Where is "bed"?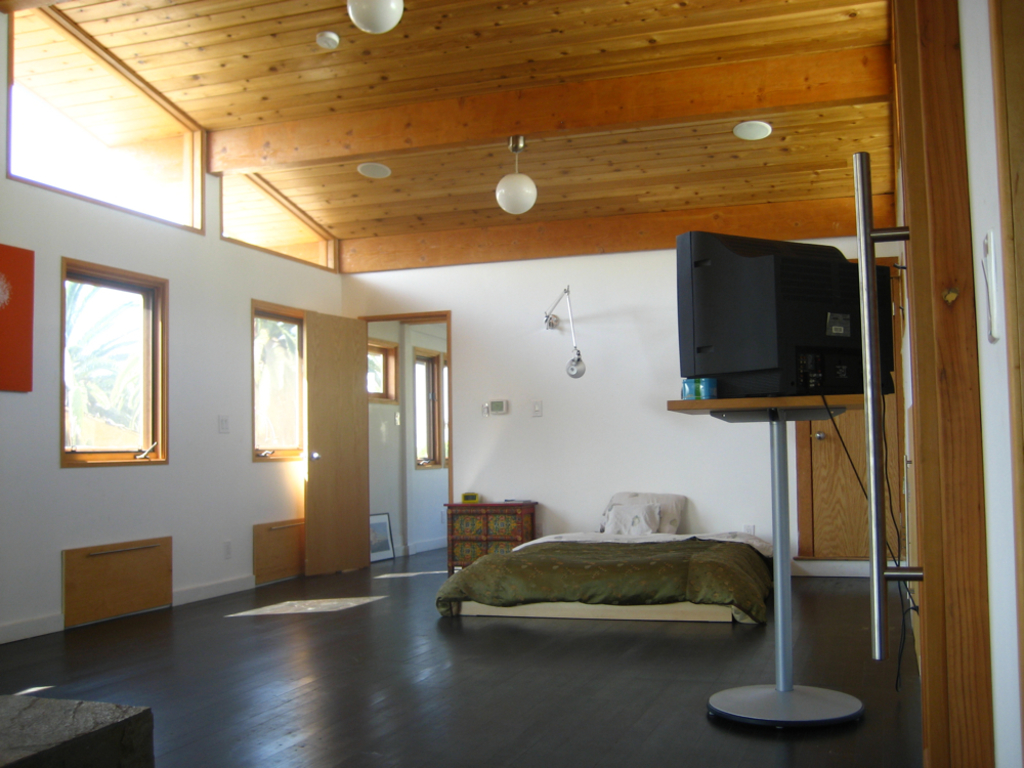
437:465:814:662.
